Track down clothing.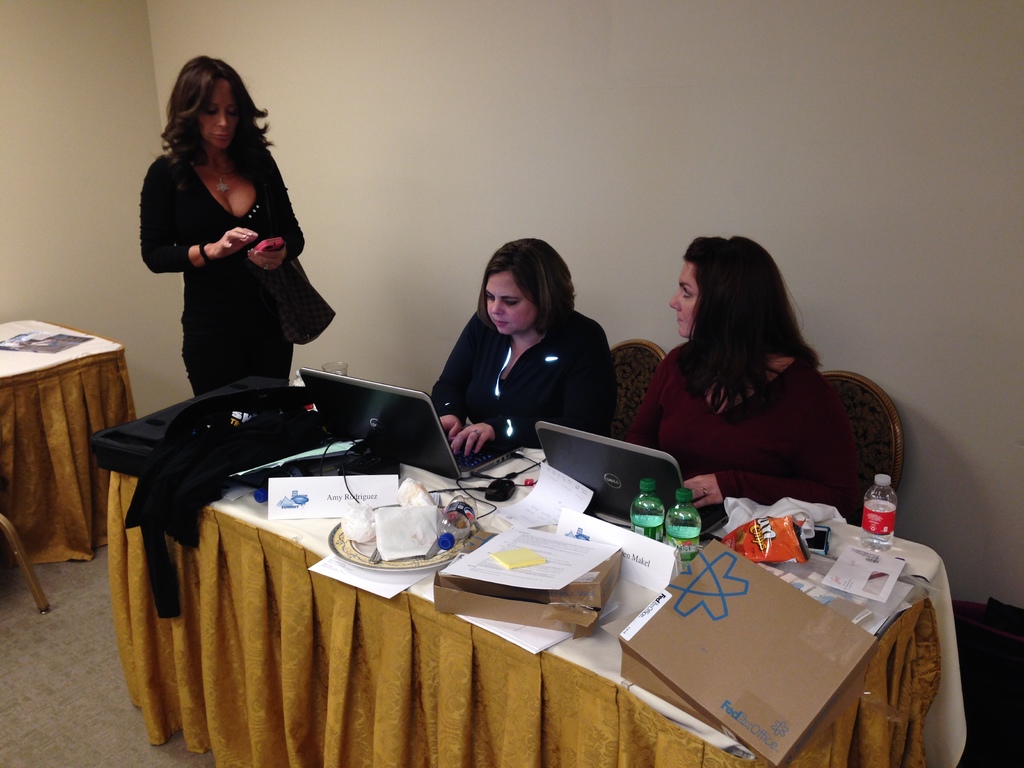
Tracked to bbox=(433, 307, 616, 448).
